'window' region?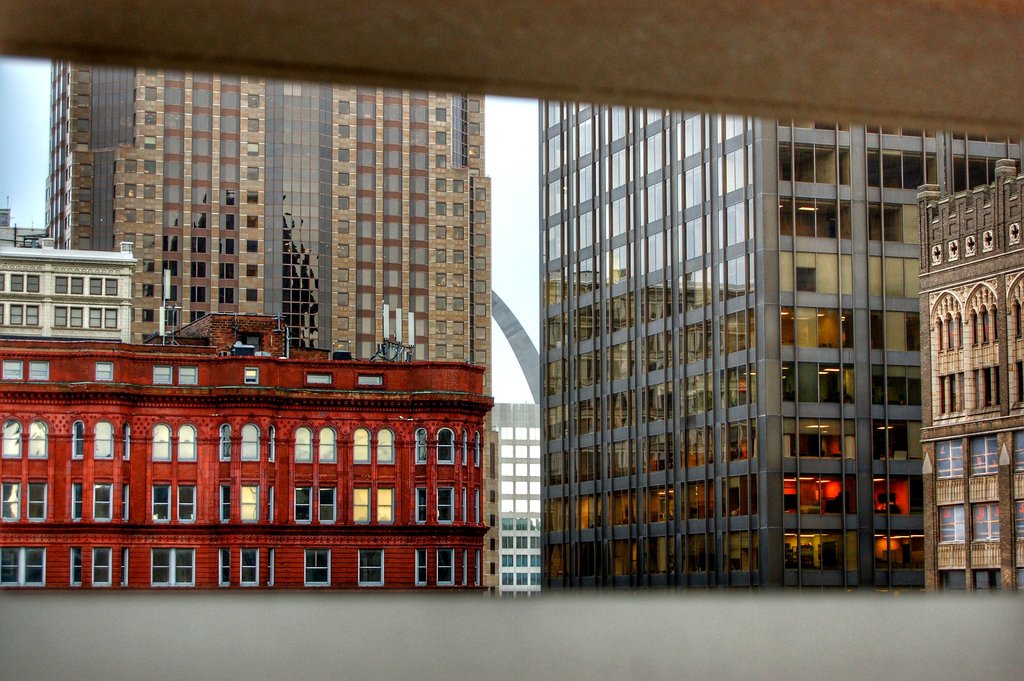
[70,549,83,587]
